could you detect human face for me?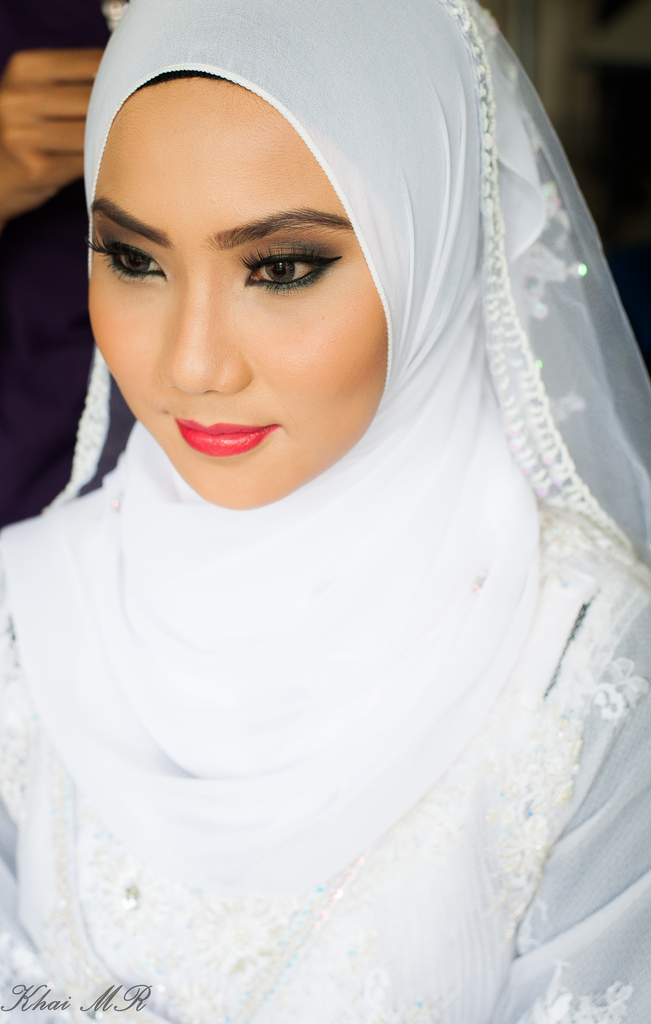
Detection result: <box>84,75,383,507</box>.
